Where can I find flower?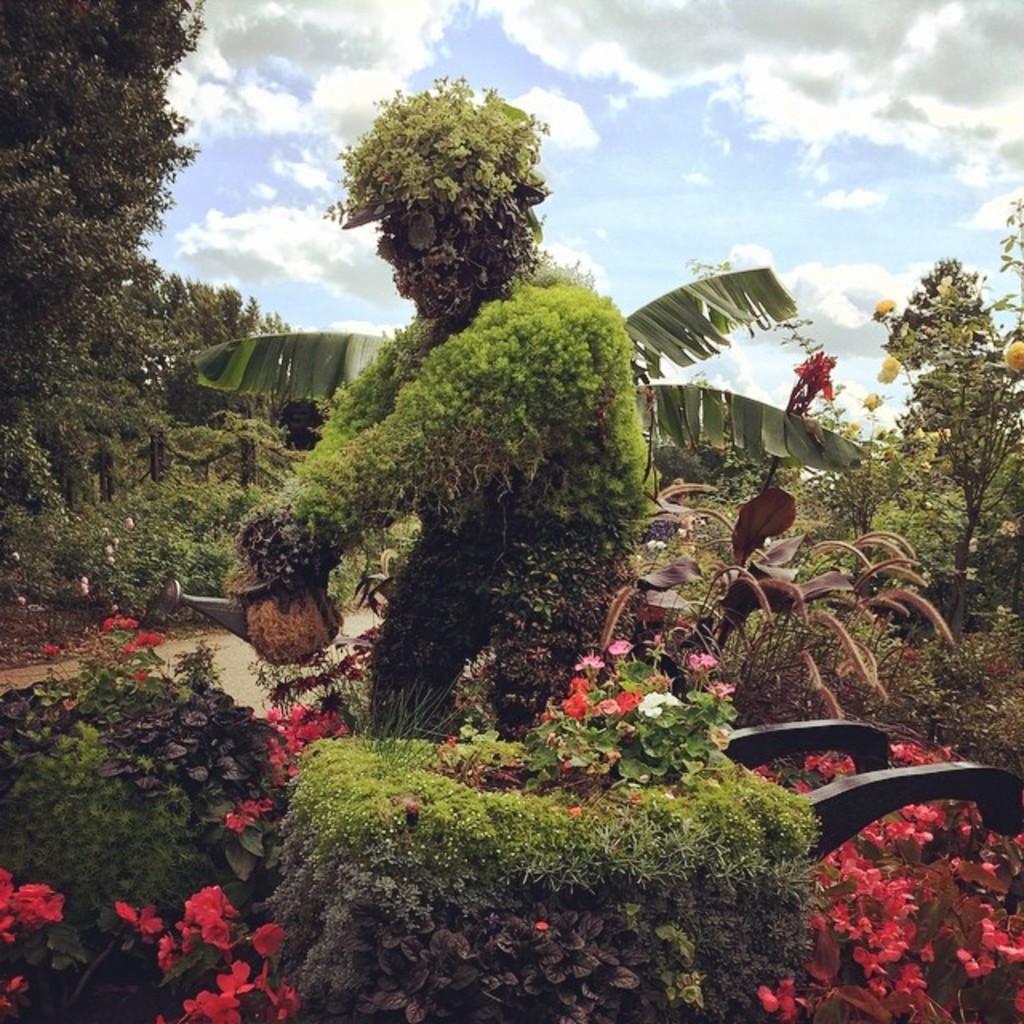
You can find it at bbox=(866, 298, 894, 320).
